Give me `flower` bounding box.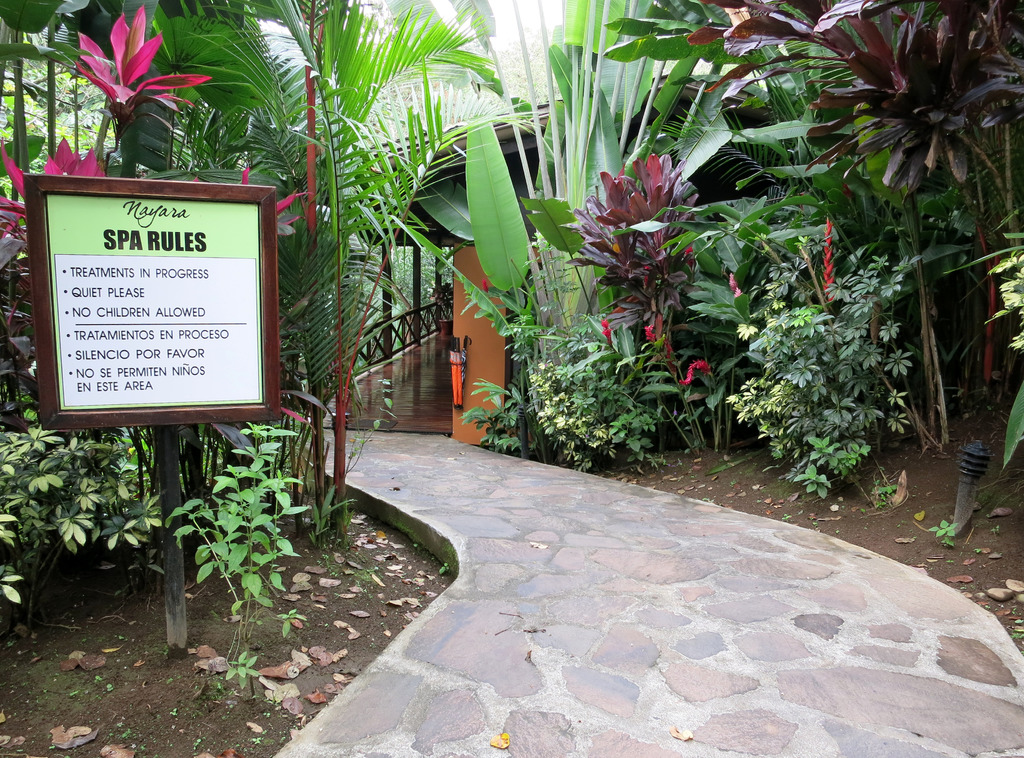
73:8:199:114.
